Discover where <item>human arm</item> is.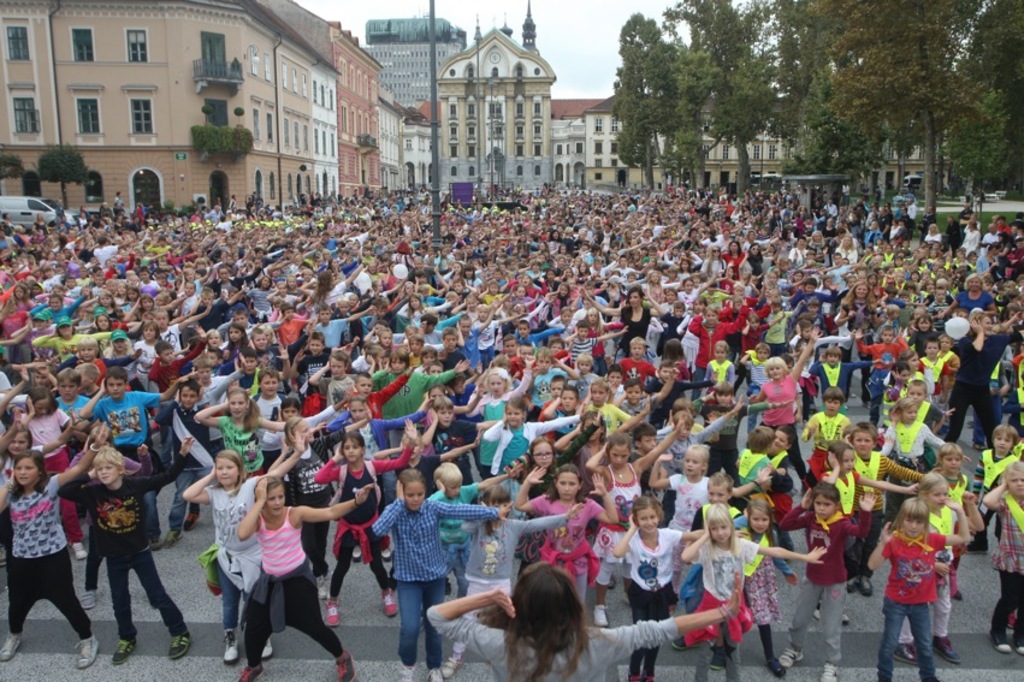
Discovered at bbox=(923, 419, 951, 450).
